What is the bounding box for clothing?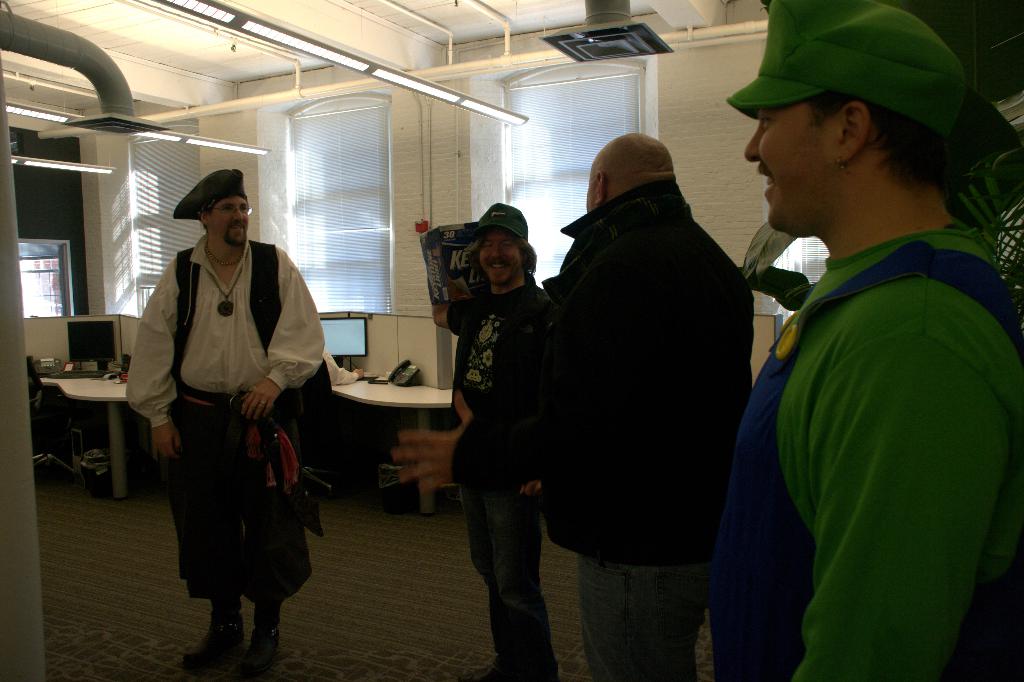
707 217 1023 681.
